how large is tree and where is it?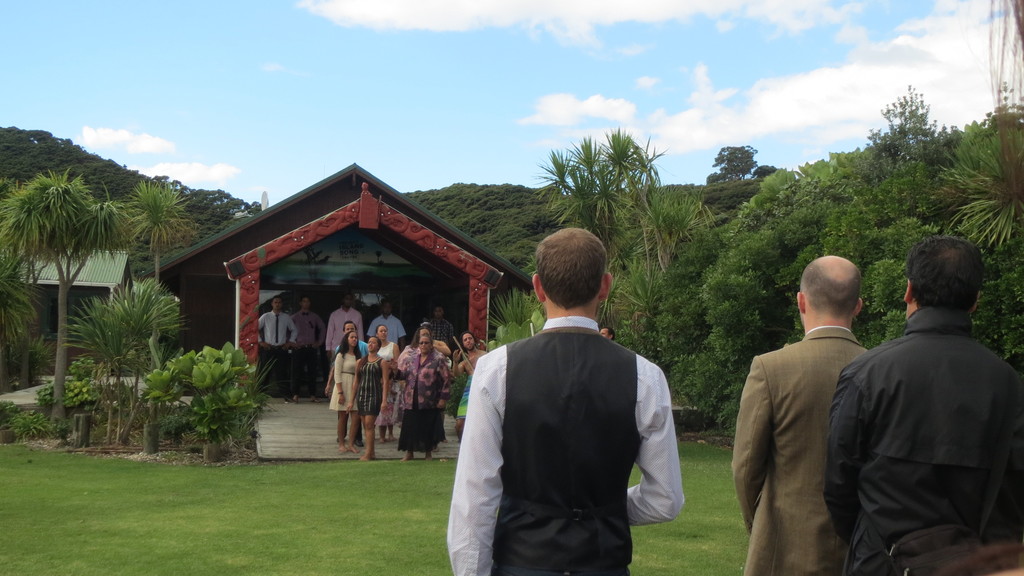
Bounding box: {"x1": 128, "y1": 282, "x2": 188, "y2": 372}.
